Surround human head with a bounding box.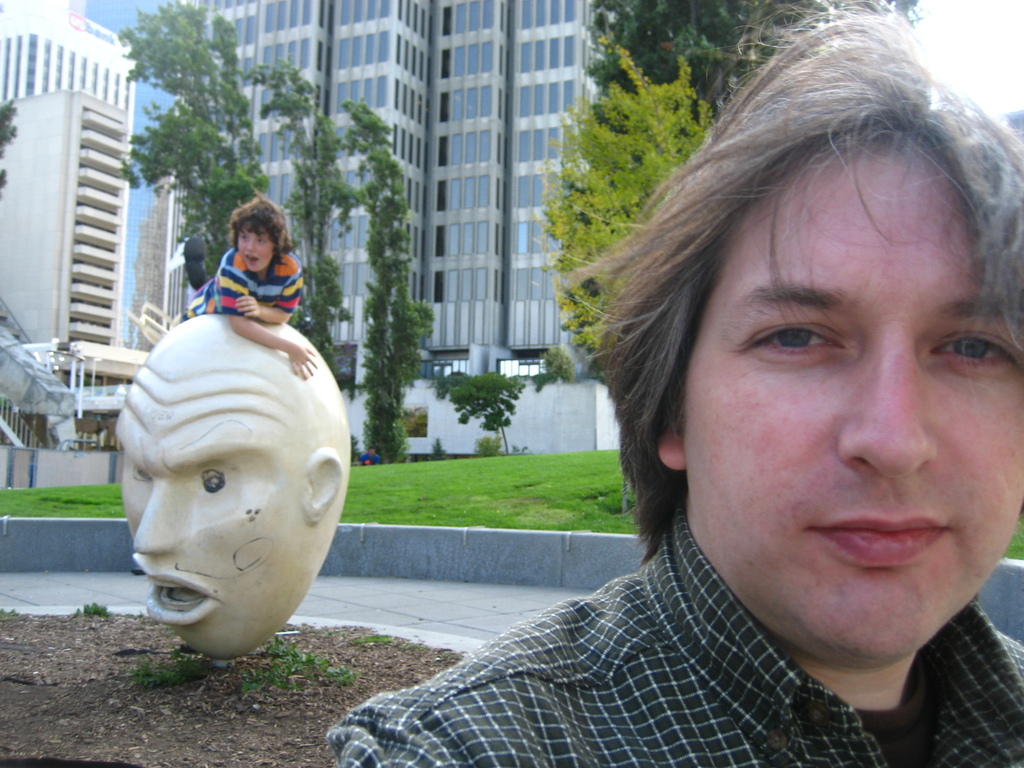
(620,58,1015,591).
